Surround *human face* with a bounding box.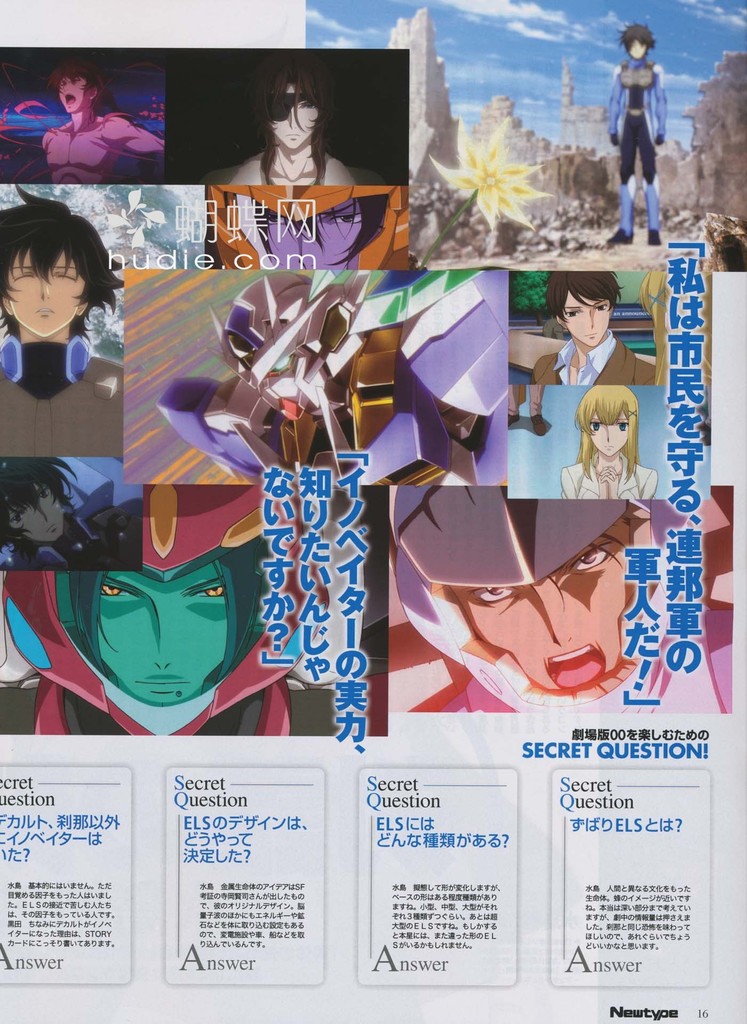
{"left": 9, "top": 483, "right": 67, "bottom": 541}.
